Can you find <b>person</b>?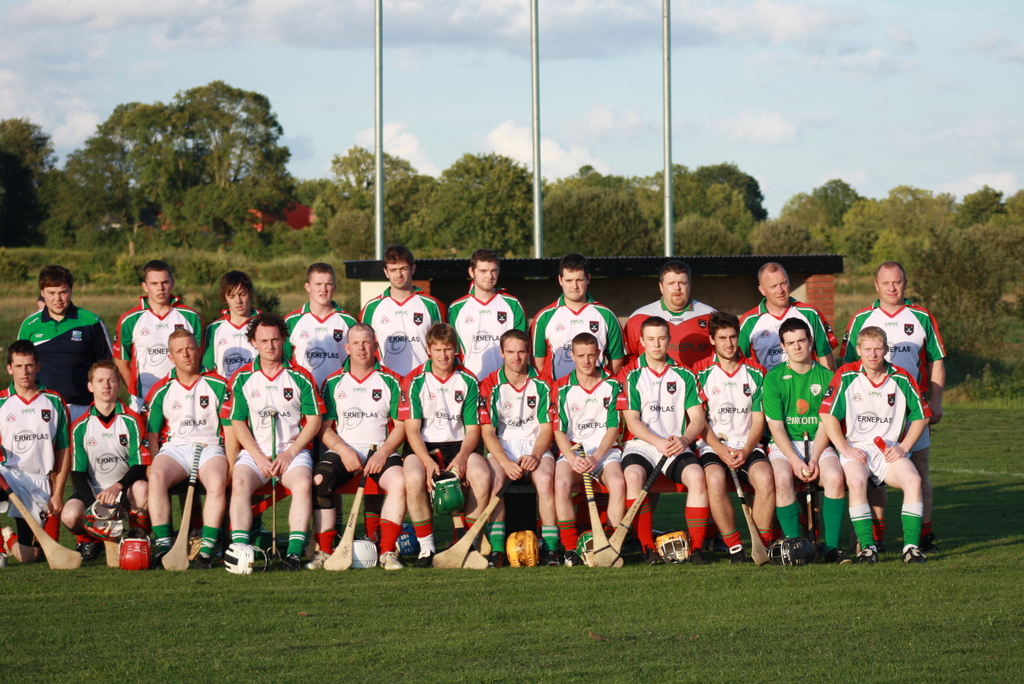
Yes, bounding box: bbox(298, 322, 407, 568).
